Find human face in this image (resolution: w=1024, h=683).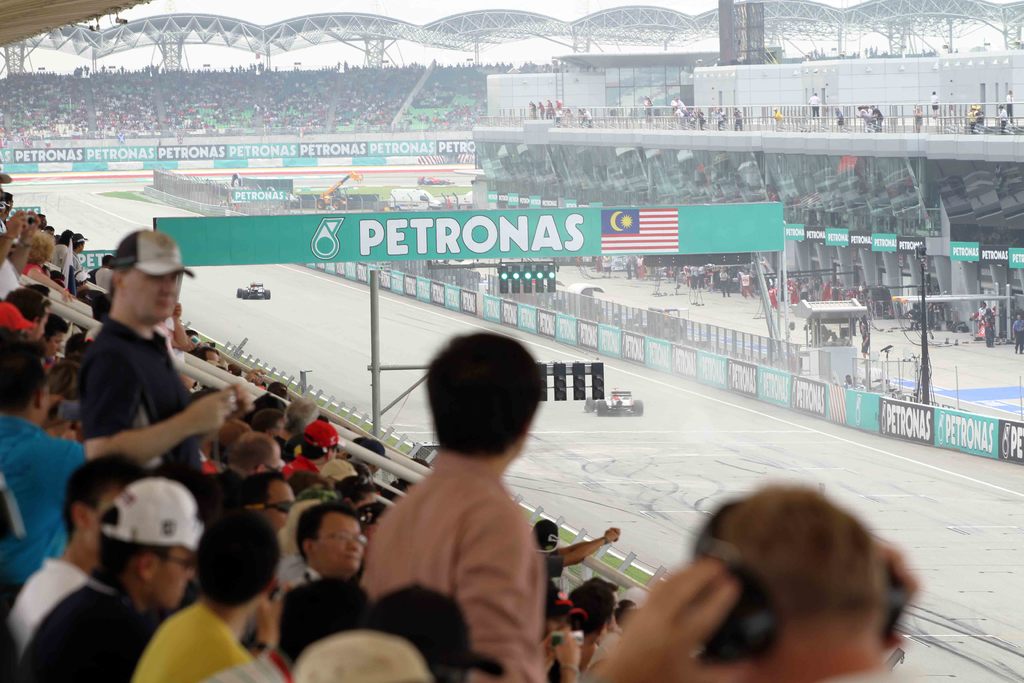
select_region(312, 513, 362, 564).
